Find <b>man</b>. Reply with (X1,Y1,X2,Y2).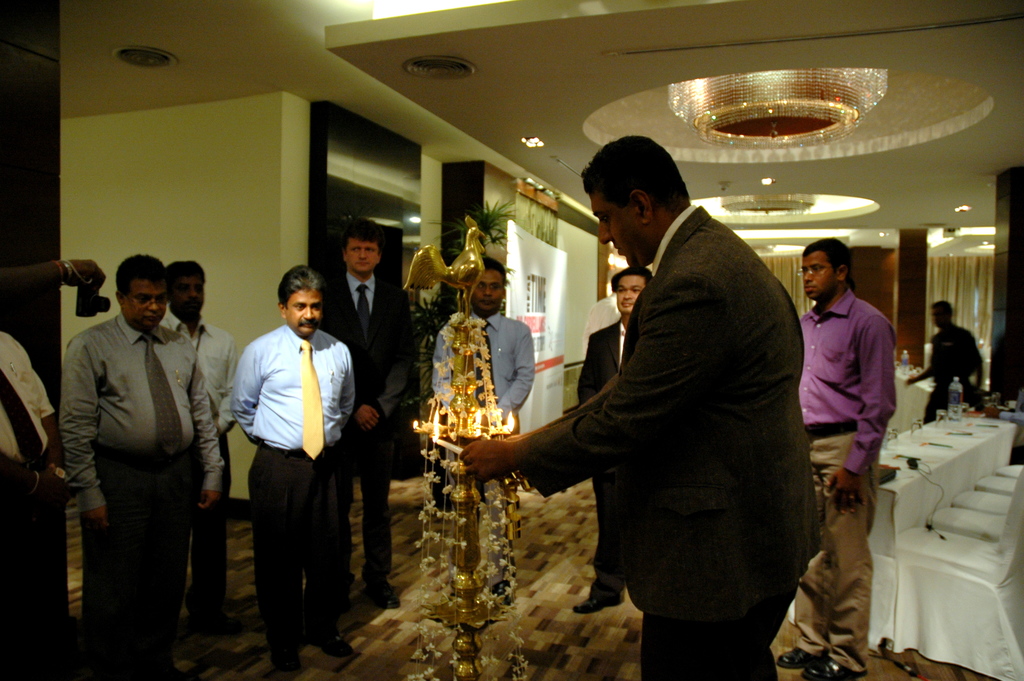
(431,254,538,604).
